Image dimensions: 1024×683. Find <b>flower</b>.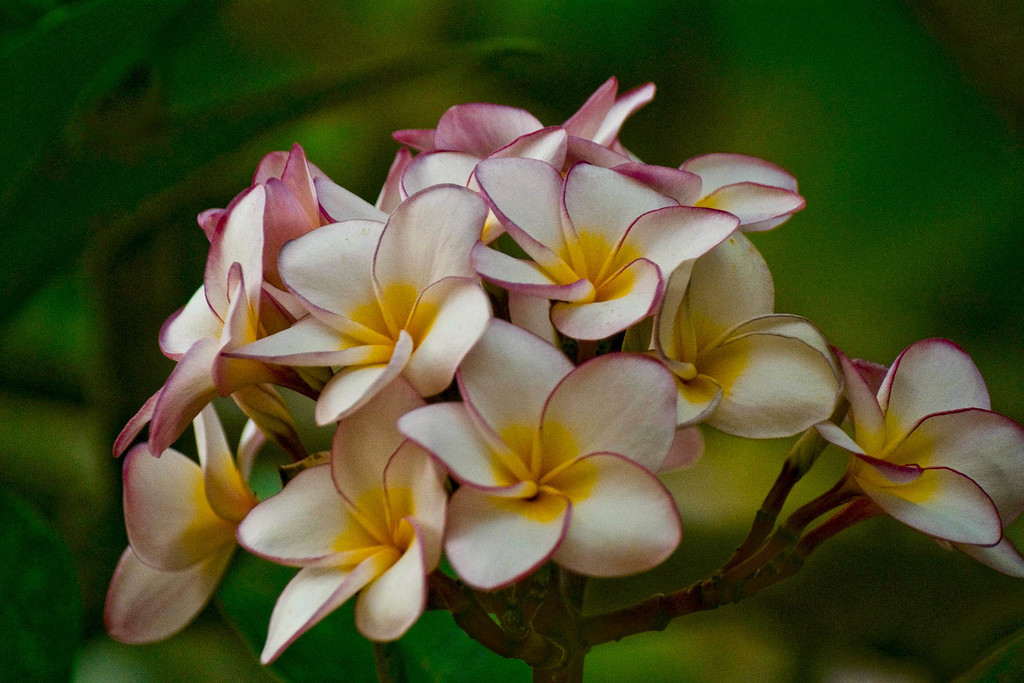
[838,343,1023,575].
